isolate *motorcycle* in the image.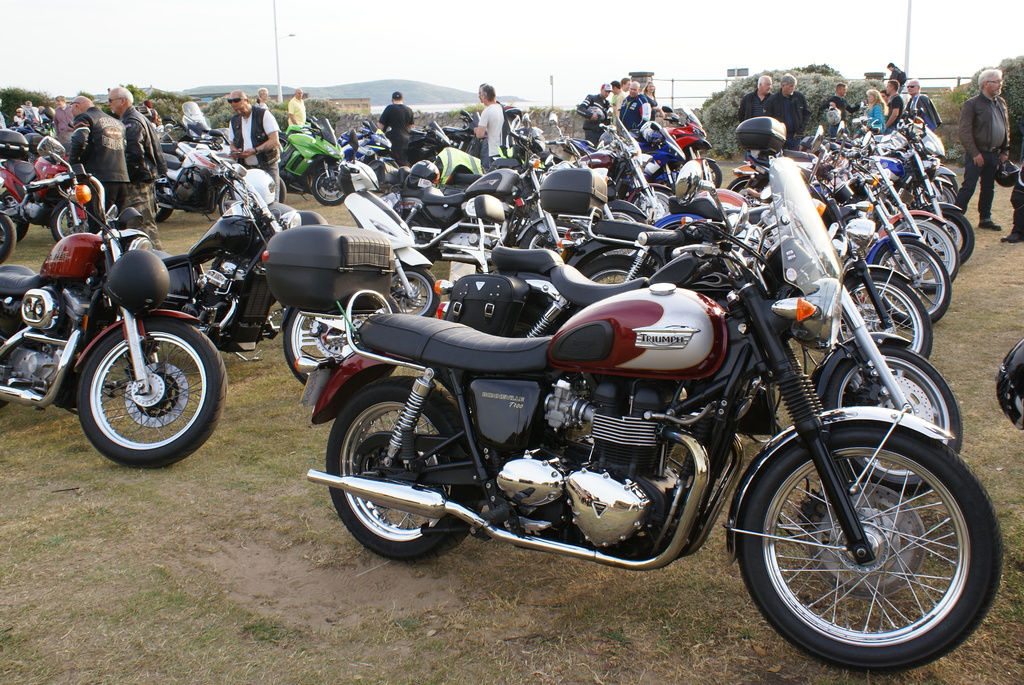
Isolated region: detection(560, 116, 690, 202).
